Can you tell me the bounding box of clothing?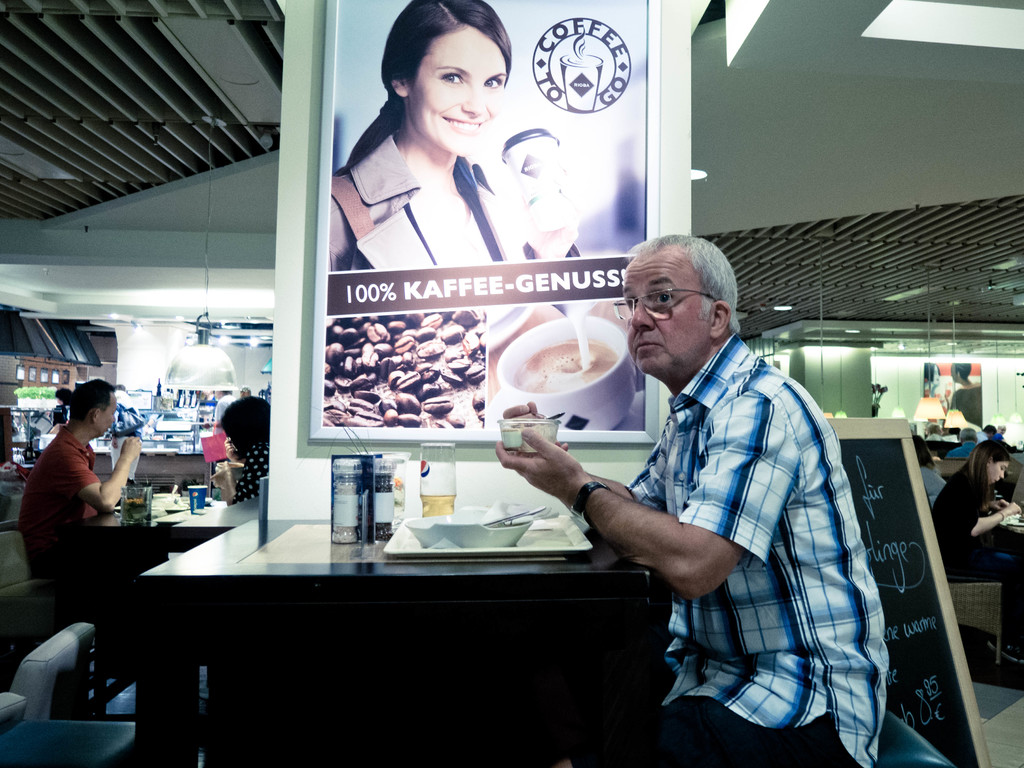
(223, 431, 277, 504).
